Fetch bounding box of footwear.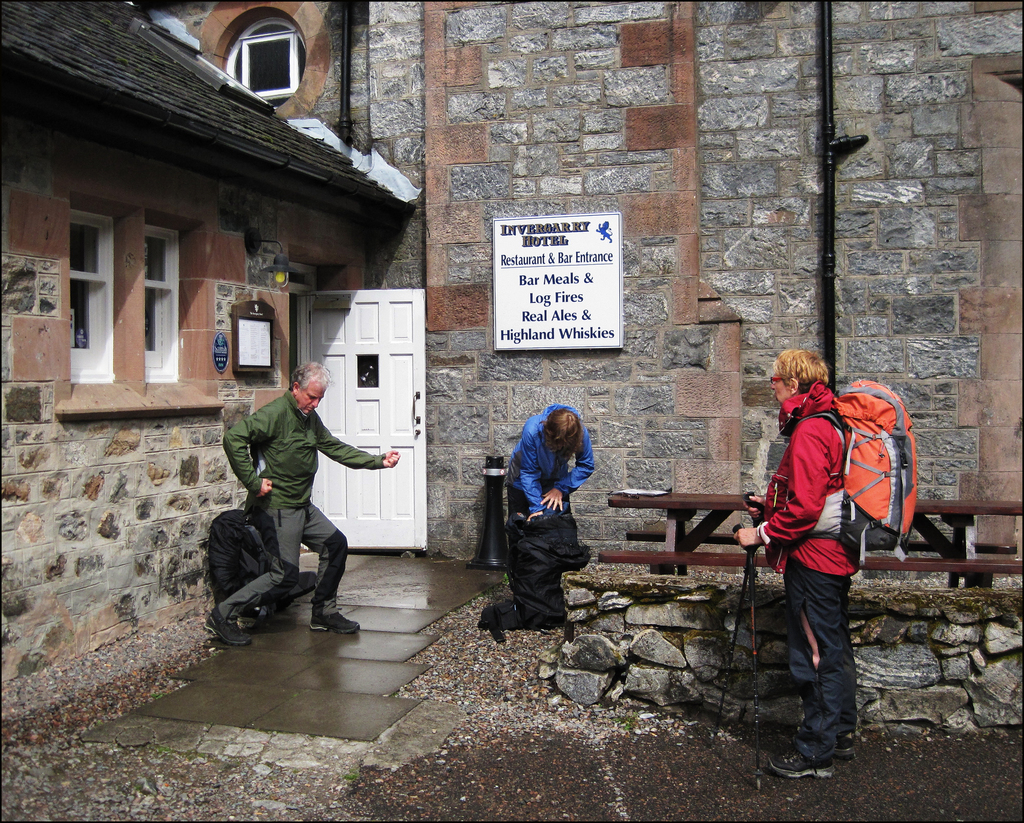
Bbox: rect(771, 742, 839, 781).
